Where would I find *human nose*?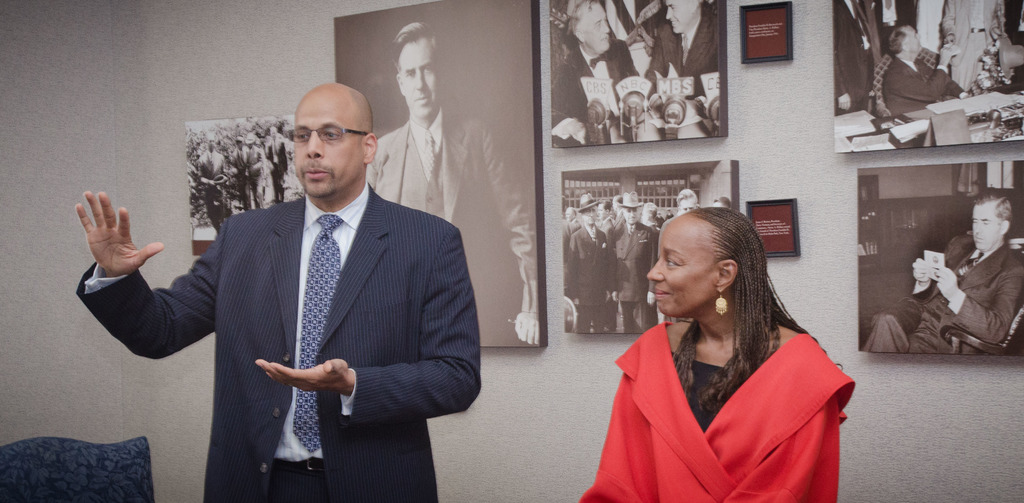
At box=[303, 130, 324, 159].
